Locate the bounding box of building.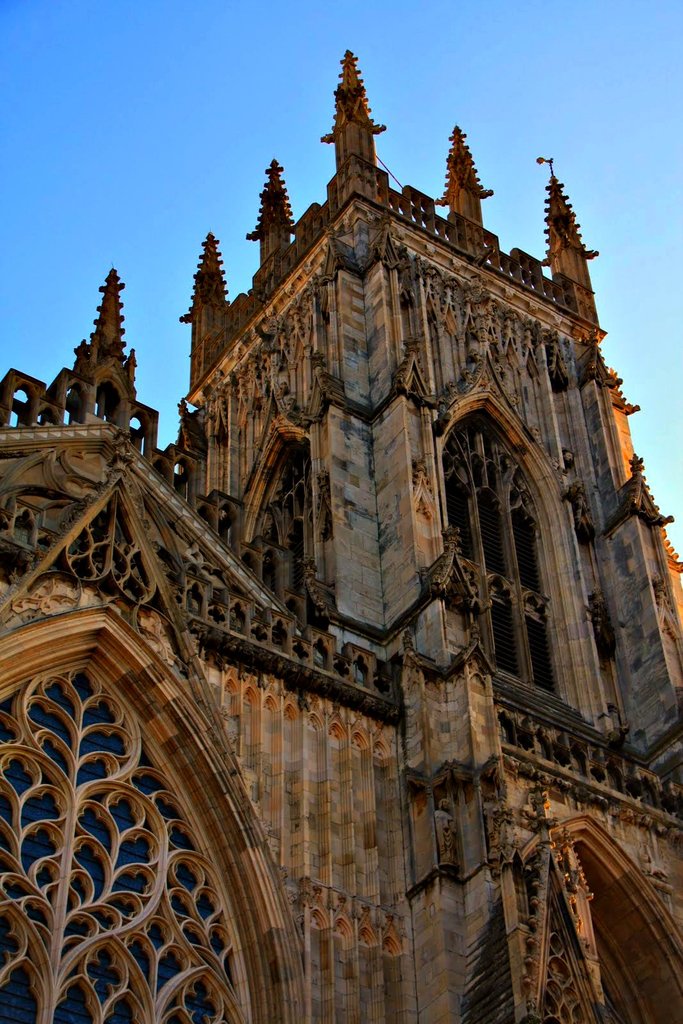
Bounding box: 0, 50, 682, 1023.
